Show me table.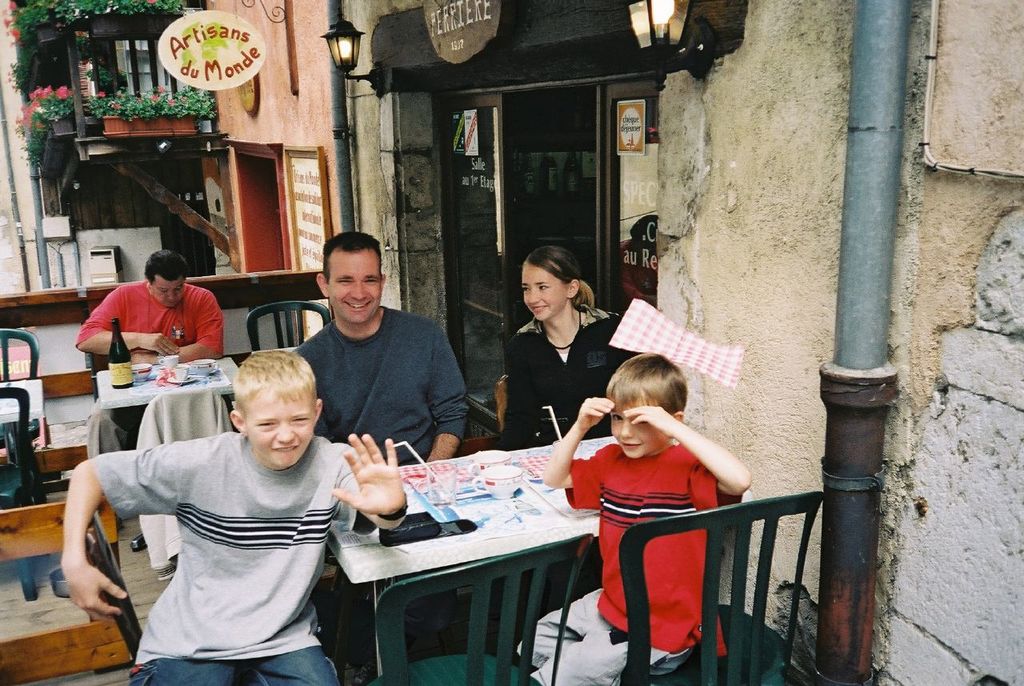
table is here: bbox=(96, 358, 244, 411).
